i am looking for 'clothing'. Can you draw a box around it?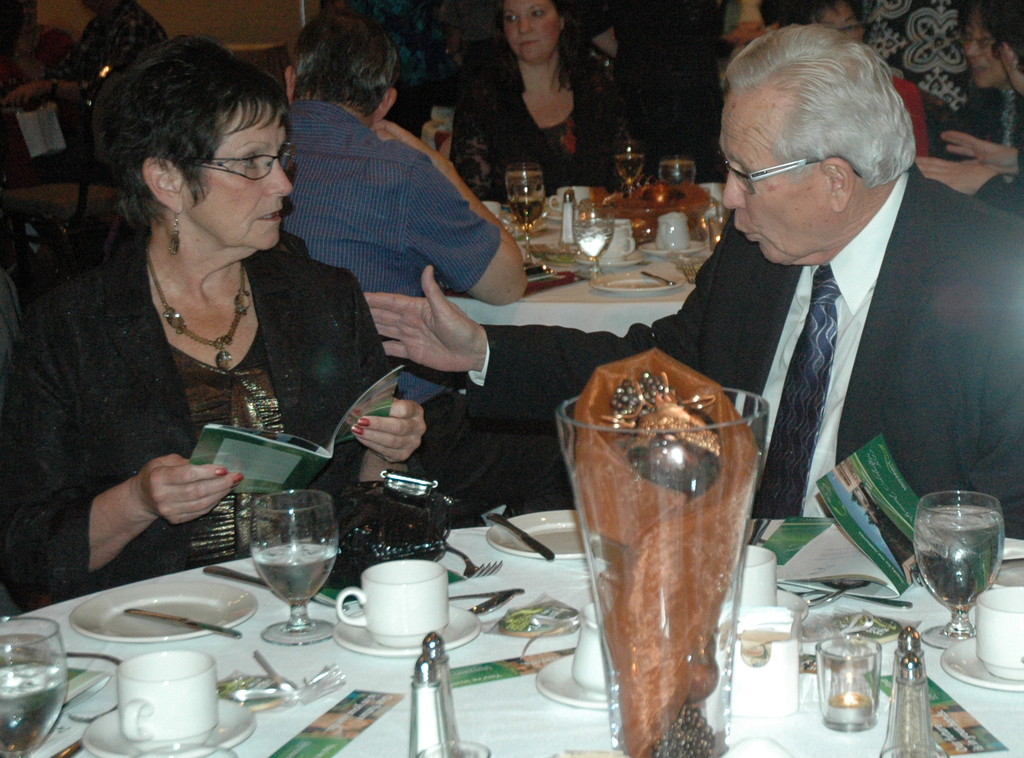
Sure, the bounding box is 929/78/1023/153.
